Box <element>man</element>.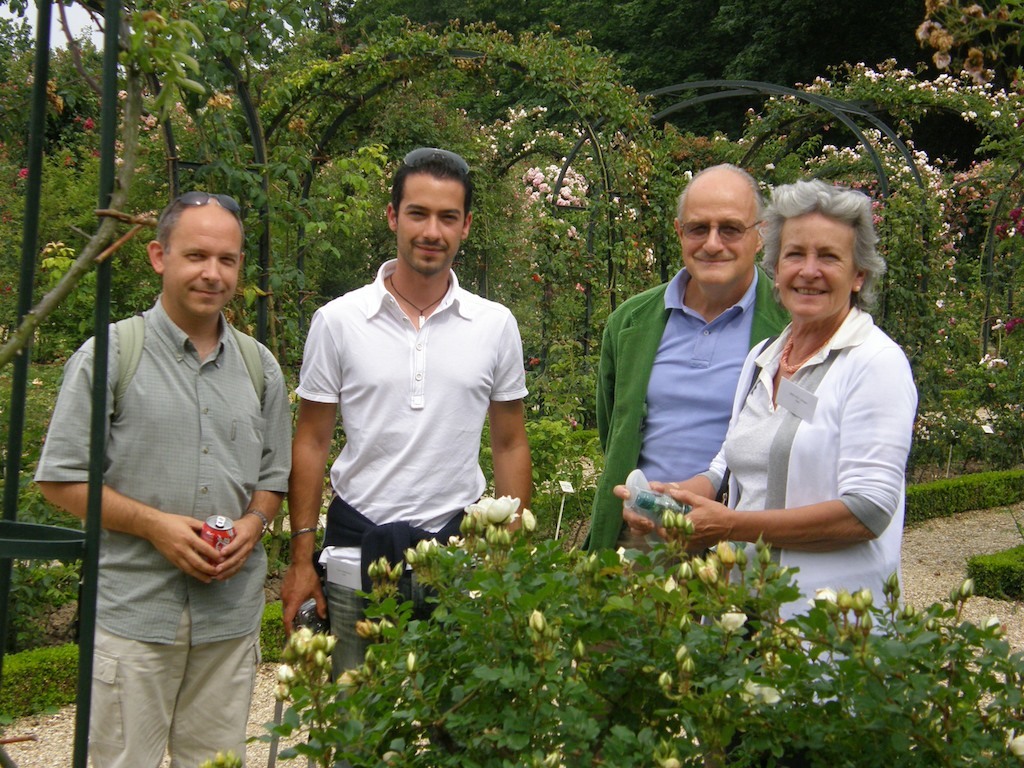
[564, 160, 793, 767].
